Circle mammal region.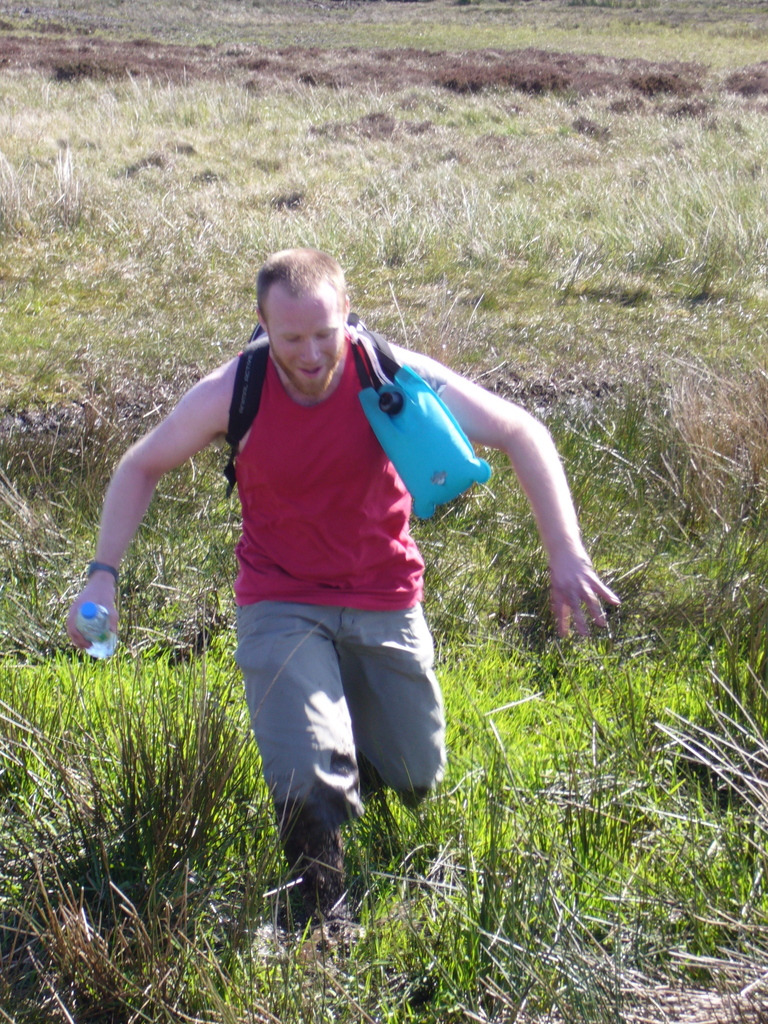
Region: bbox(72, 258, 628, 934).
